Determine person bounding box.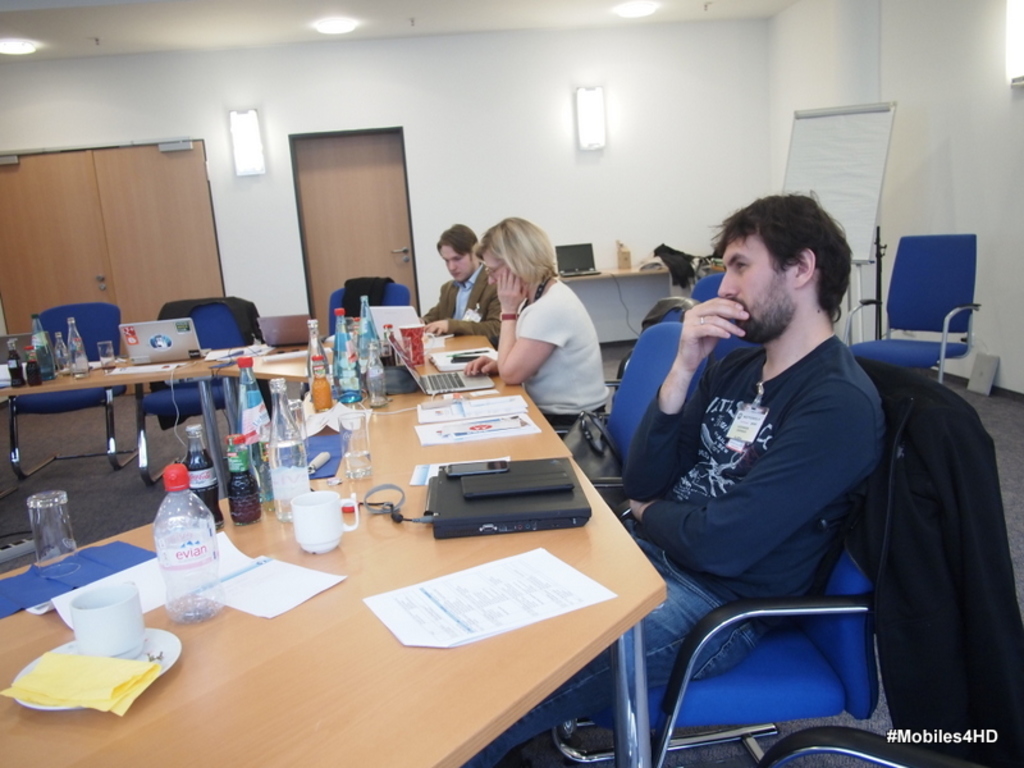
Determined: box(415, 224, 503, 346).
